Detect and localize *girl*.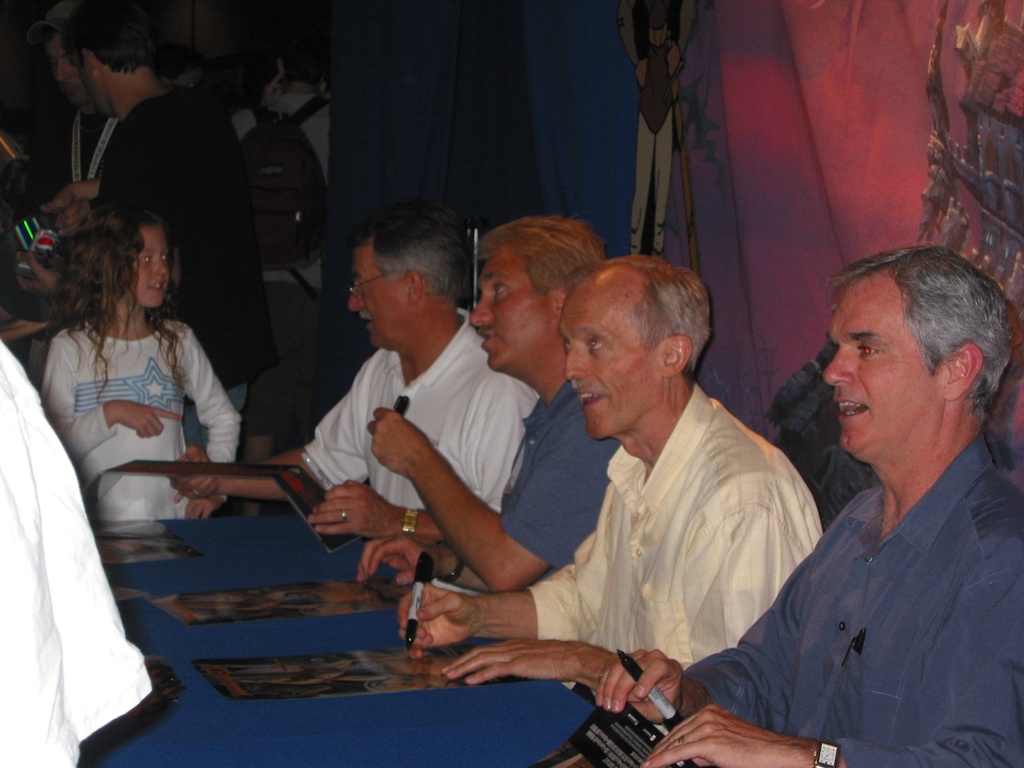
Localized at Rect(38, 205, 246, 520).
